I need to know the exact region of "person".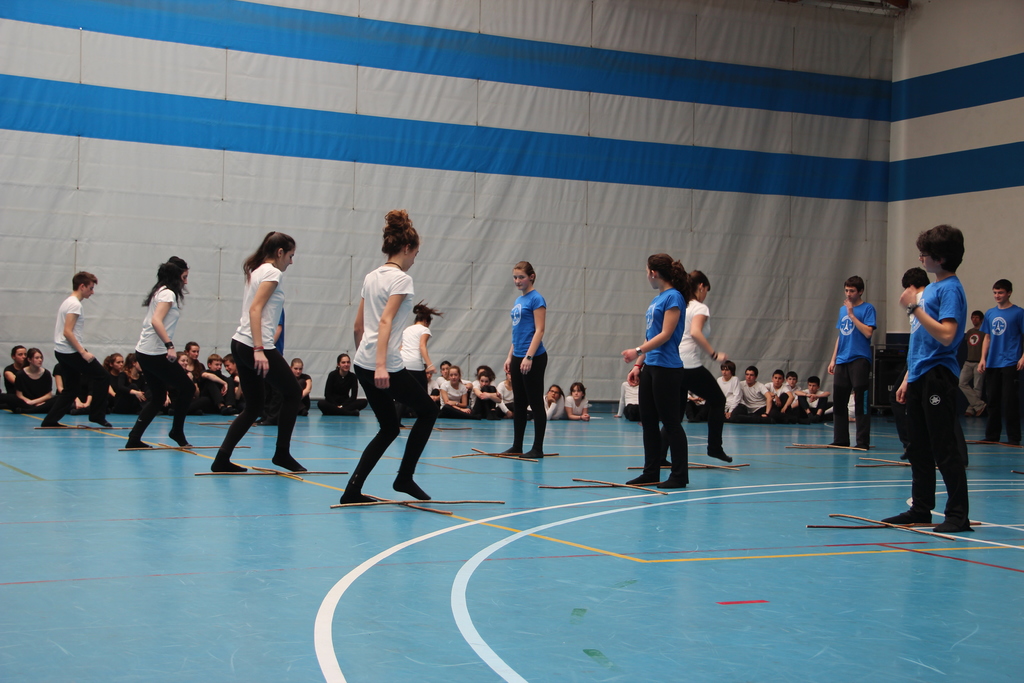
Region: region(621, 252, 695, 487).
